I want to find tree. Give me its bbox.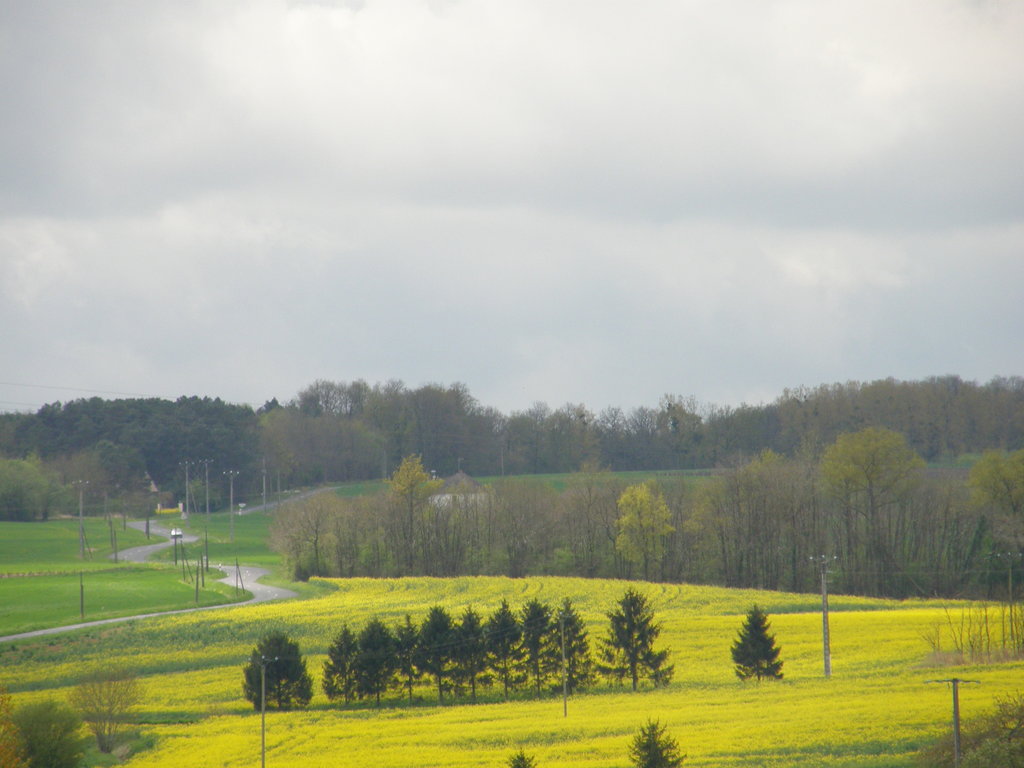
[left=83, top=441, right=150, bottom=516].
